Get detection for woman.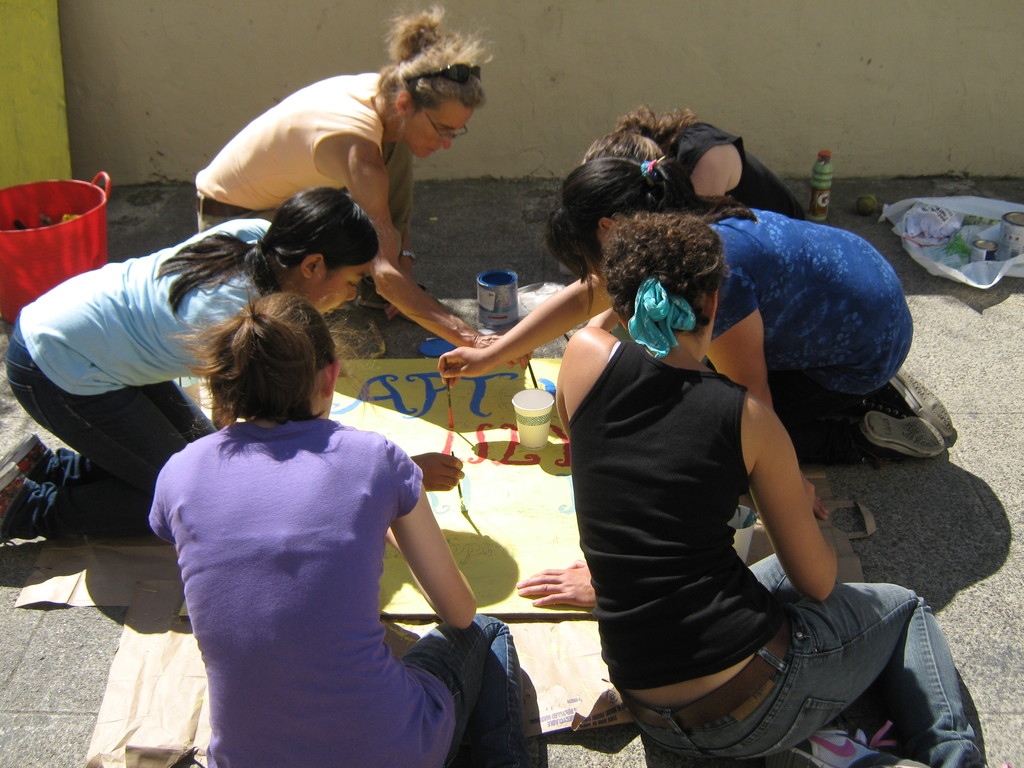
Detection: crop(515, 204, 986, 767).
